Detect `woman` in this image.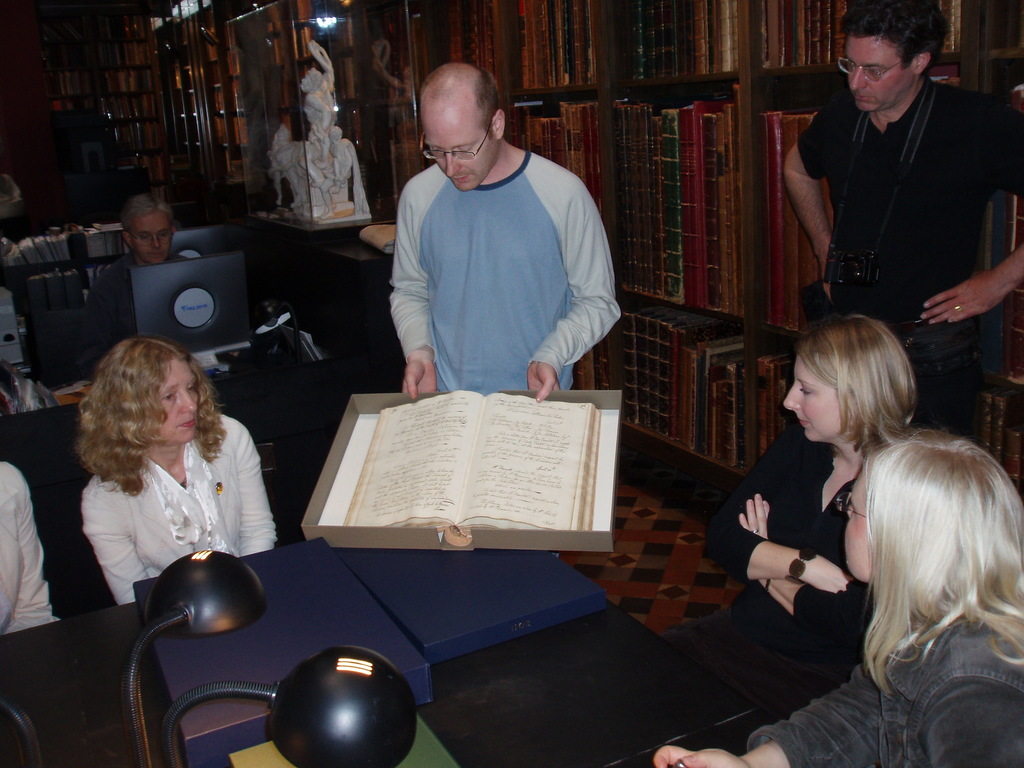
Detection: 53:345:290:634.
